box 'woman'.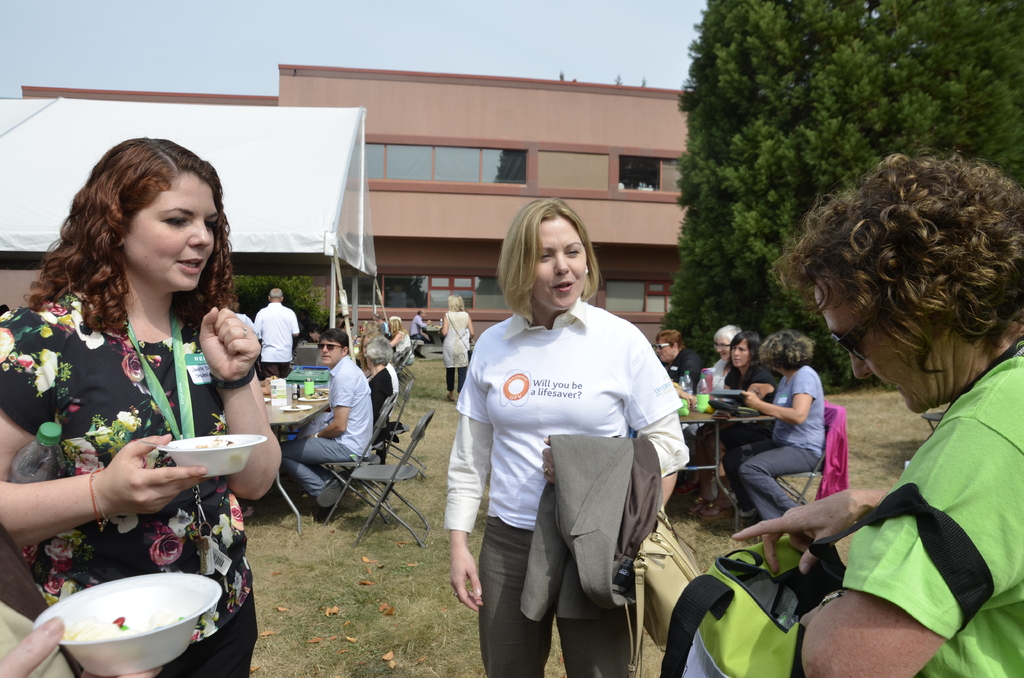
{"left": 12, "top": 163, "right": 262, "bottom": 661}.
